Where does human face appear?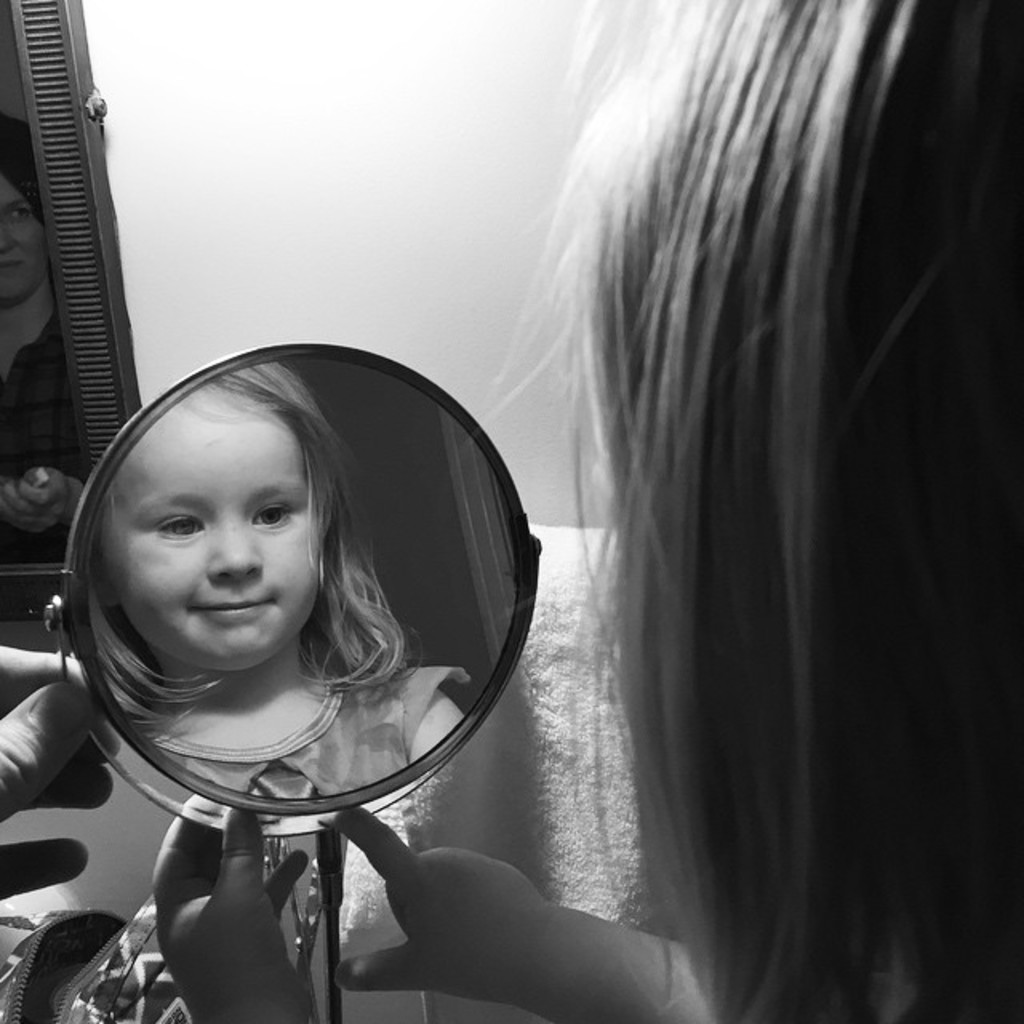
Appears at (left=99, top=373, right=312, bottom=662).
